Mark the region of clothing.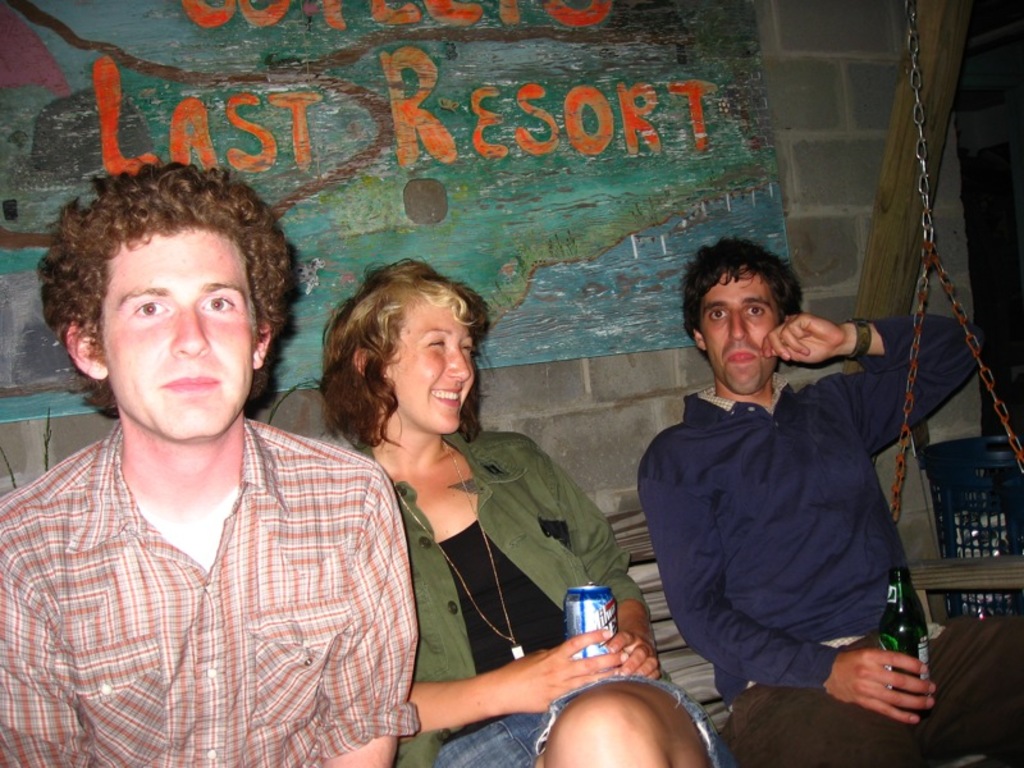
Region: bbox=[0, 425, 403, 765].
